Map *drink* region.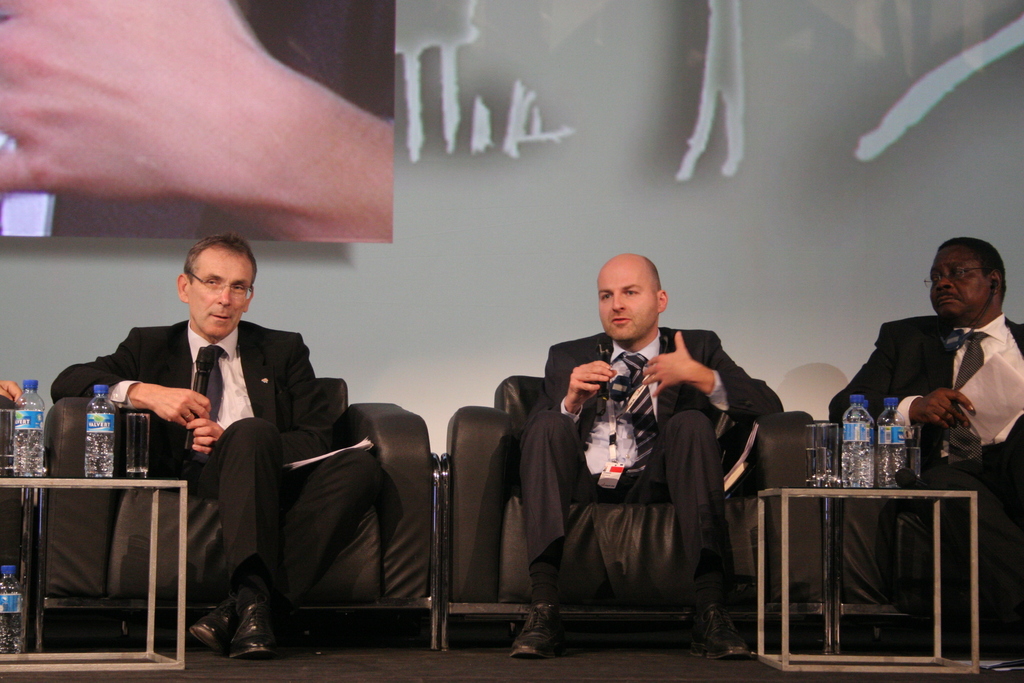
Mapped to region(17, 385, 43, 477).
